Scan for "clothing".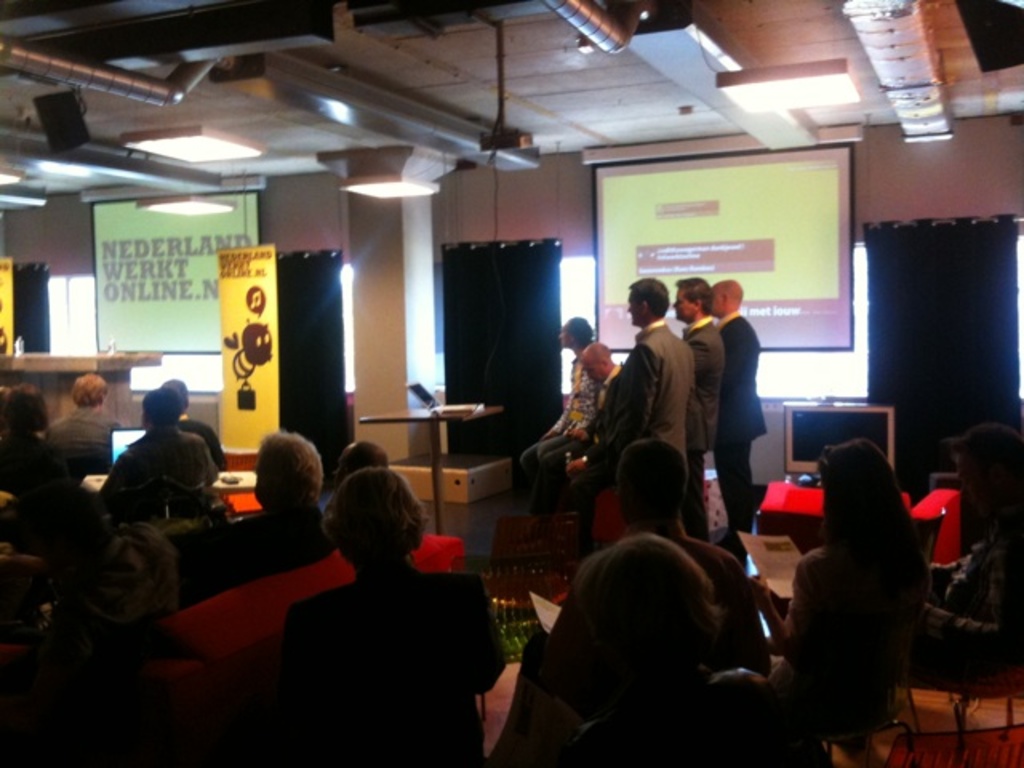
Scan result: locate(603, 314, 694, 462).
